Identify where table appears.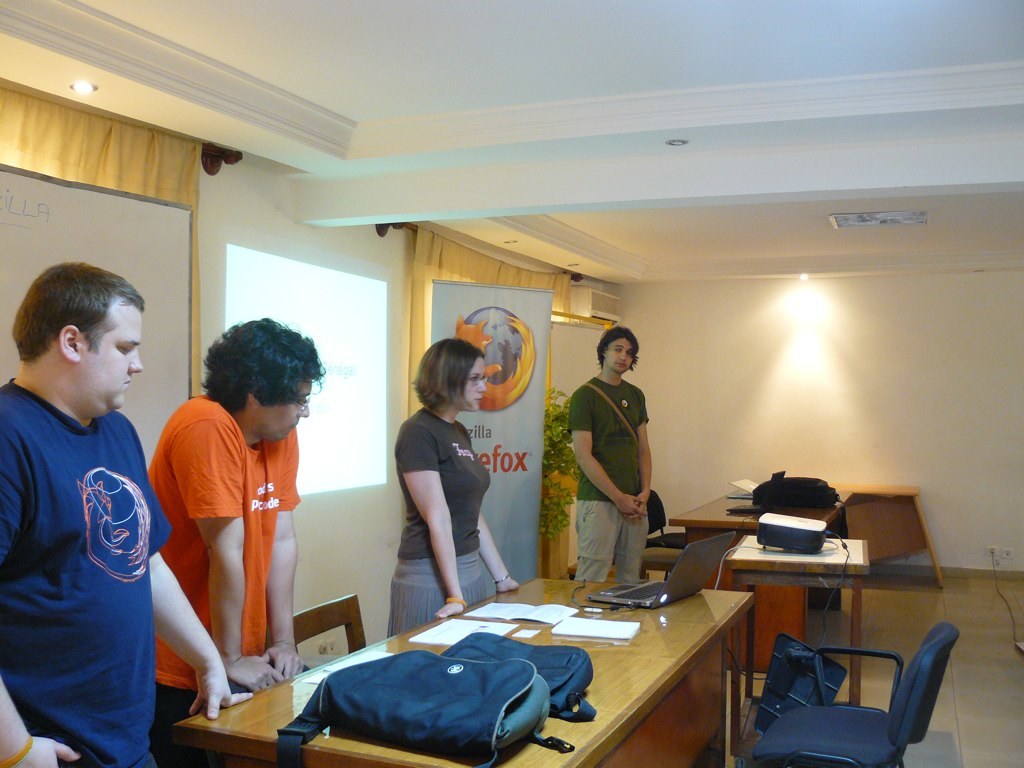
Appears at bbox(254, 583, 803, 764).
